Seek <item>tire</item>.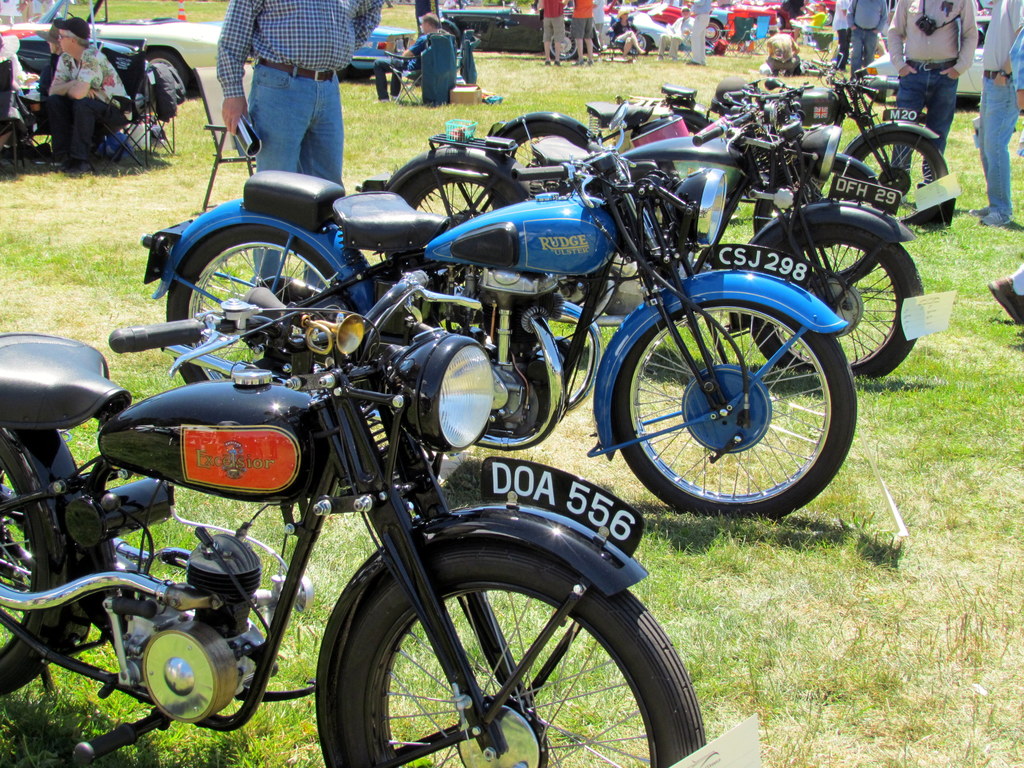
605:287:852:520.
